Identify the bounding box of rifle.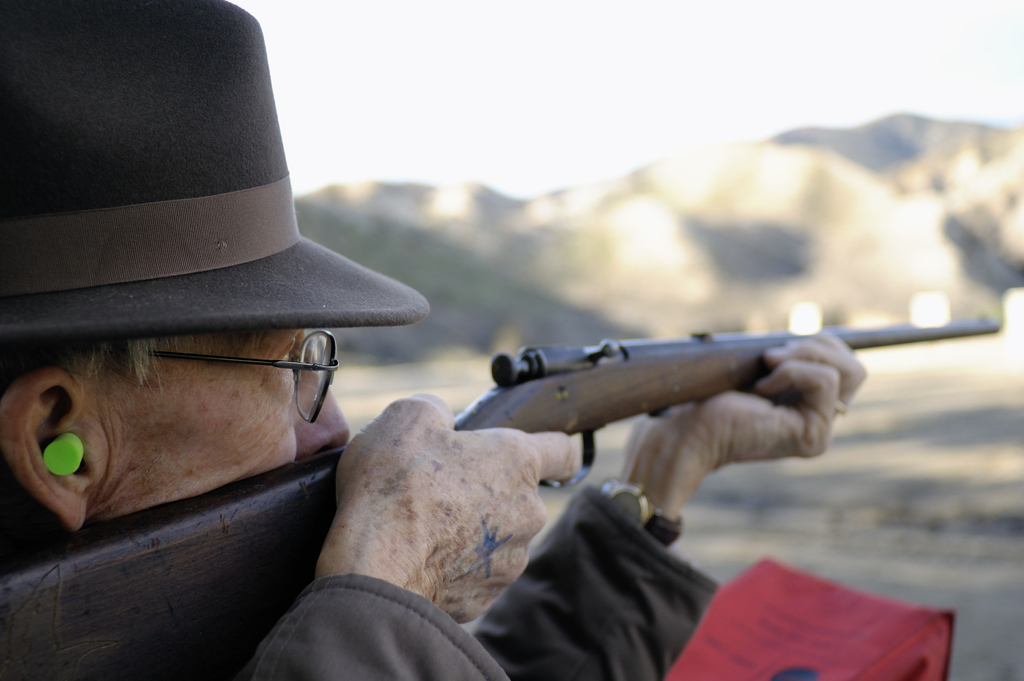
x1=0 y1=327 x2=993 y2=680.
